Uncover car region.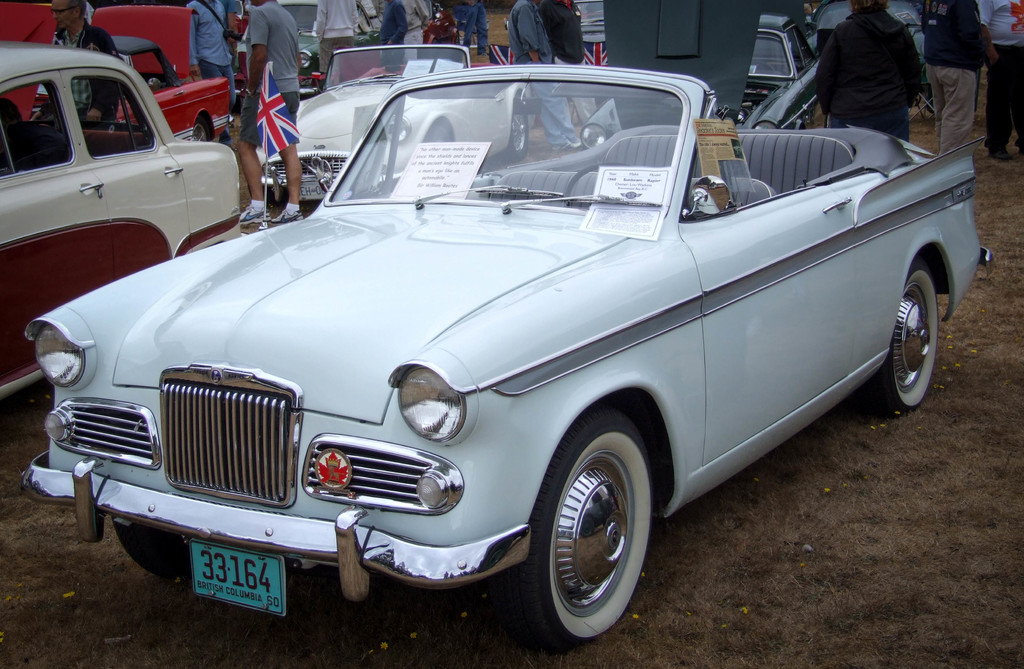
Uncovered: bbox(16, 61, 1005, 668).
